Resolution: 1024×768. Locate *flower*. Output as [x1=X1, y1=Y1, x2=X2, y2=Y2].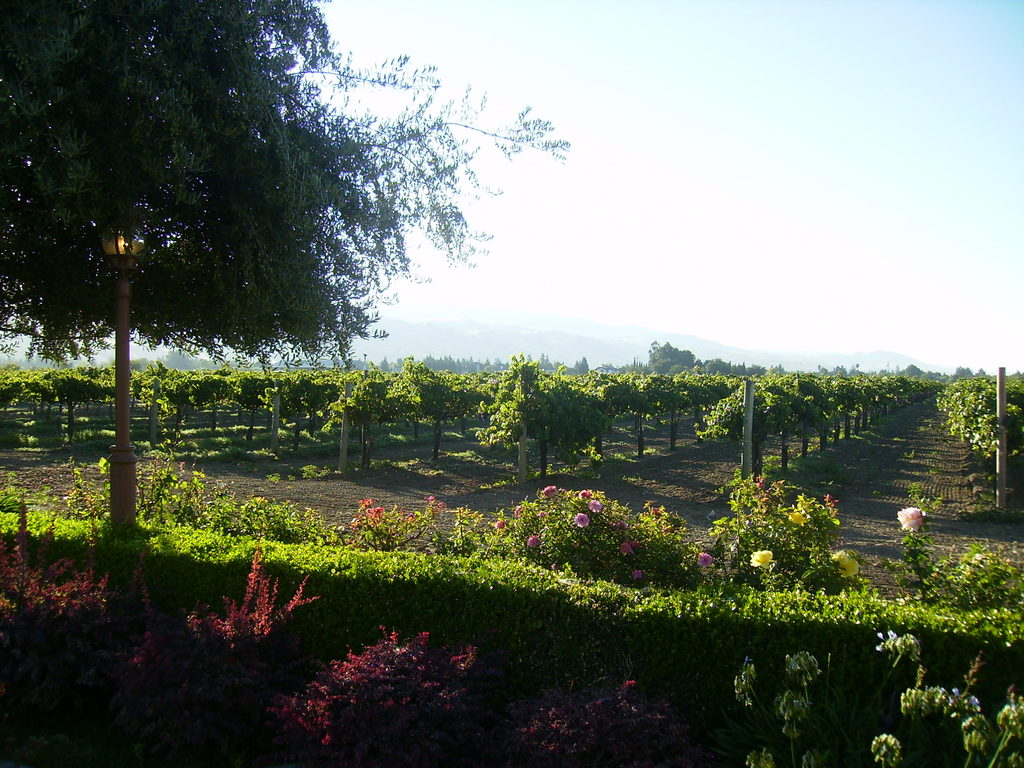
[x1=751, y1=548, x2=769, y2=569].
